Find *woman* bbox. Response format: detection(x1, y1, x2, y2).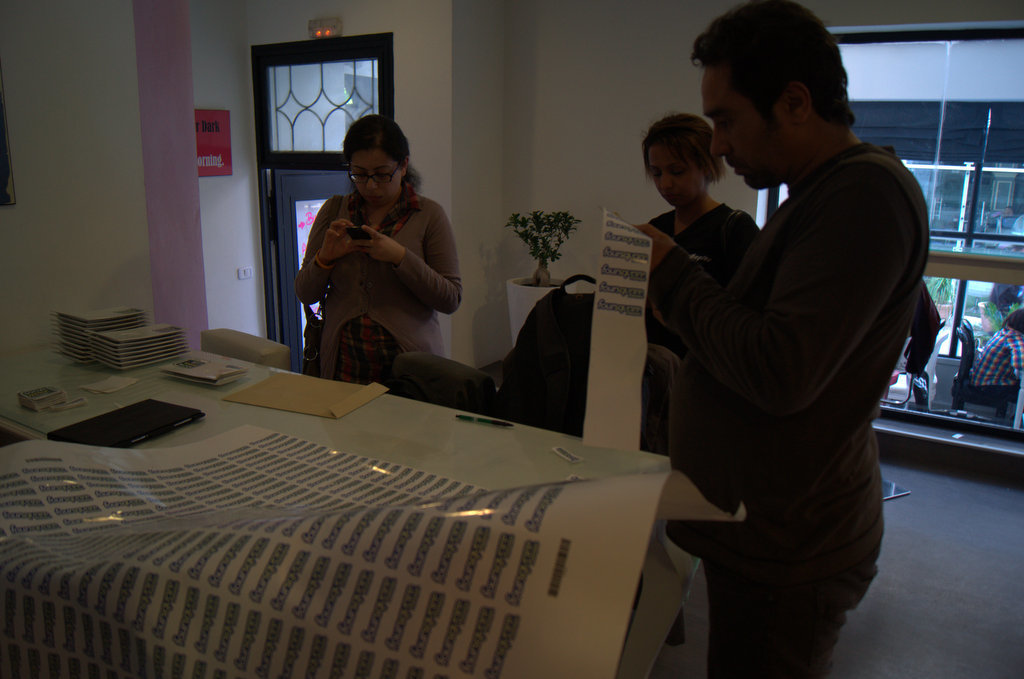
detection(626, 108, 765, 456).
